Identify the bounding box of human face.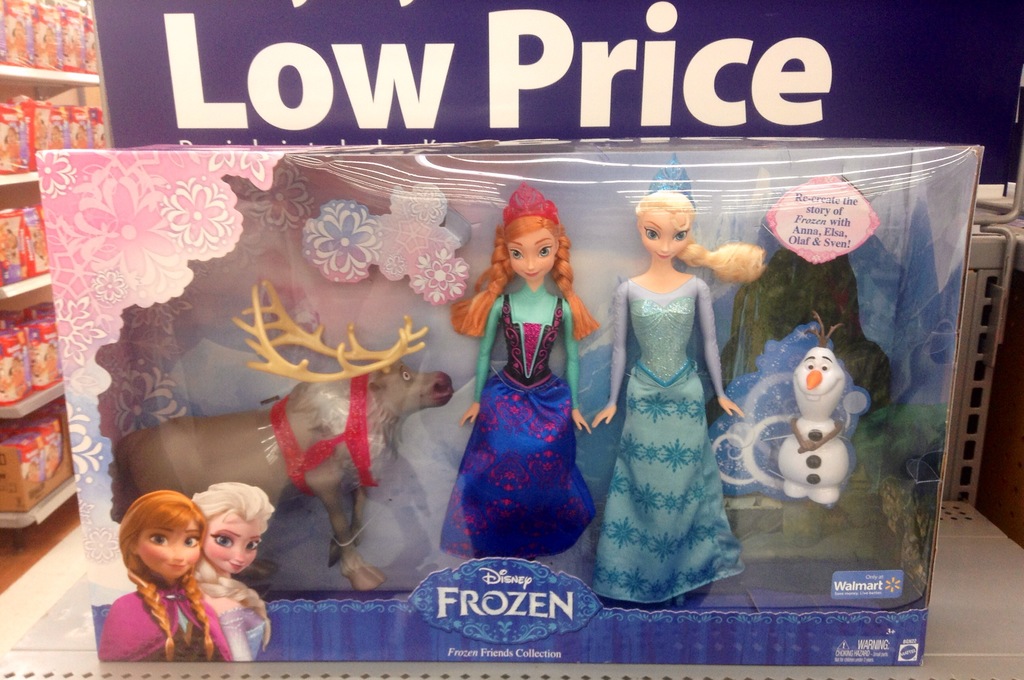
x1=134, y1=521, x2=200, y2=582.
